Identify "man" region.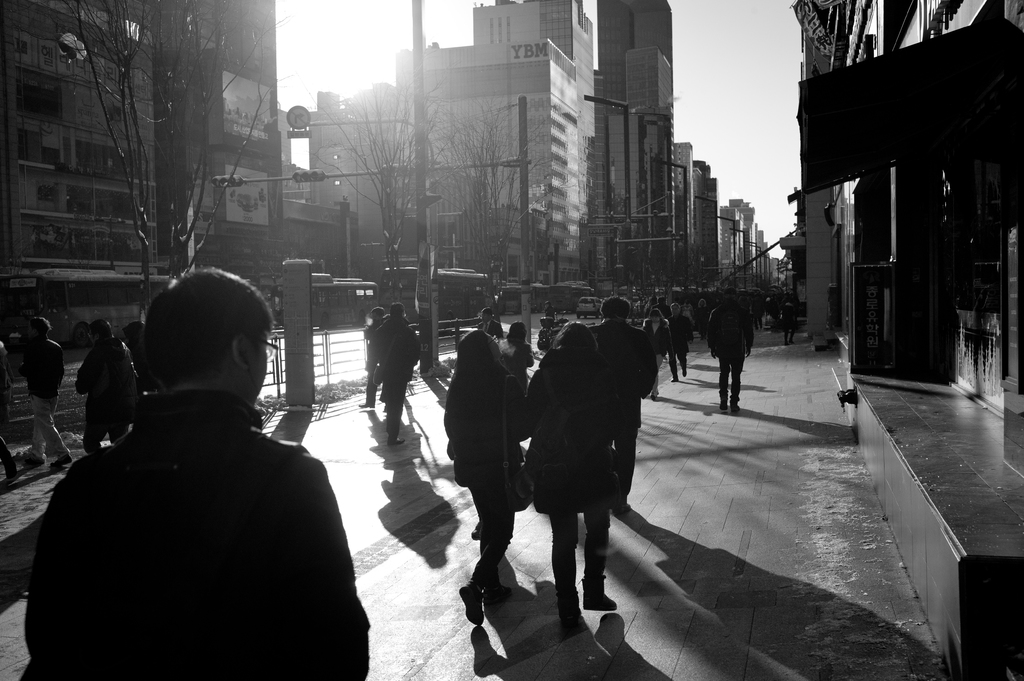
Region: 586:292:654:513.
